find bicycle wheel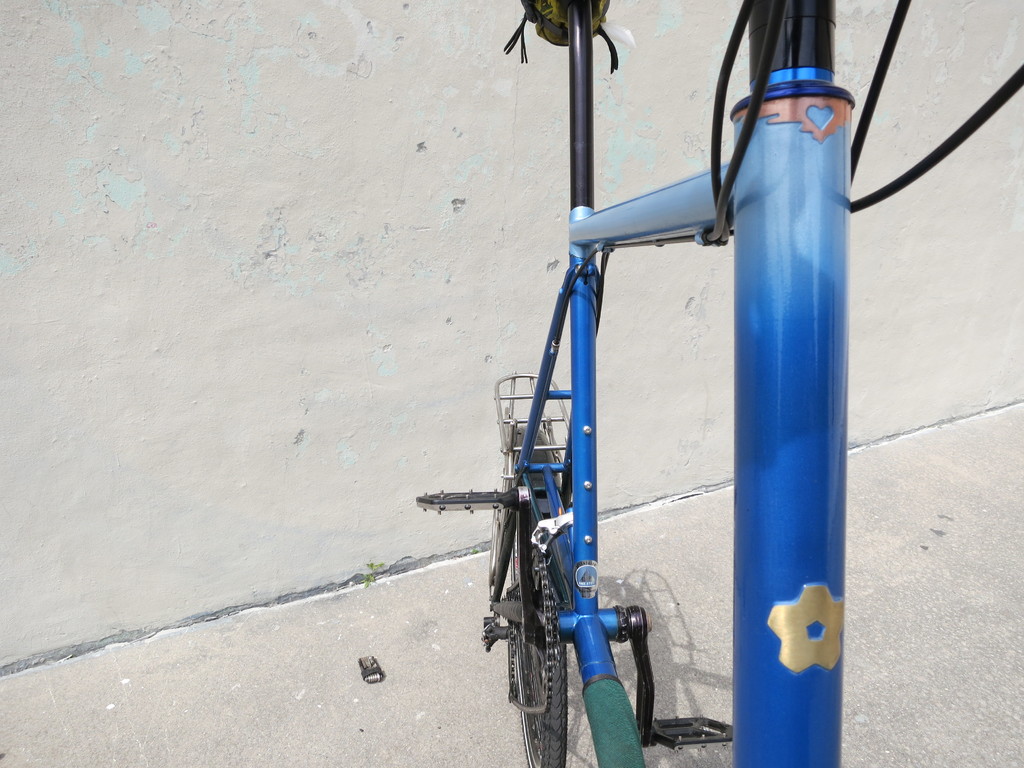
(left=512, top=561, right=569, bottom=767)
